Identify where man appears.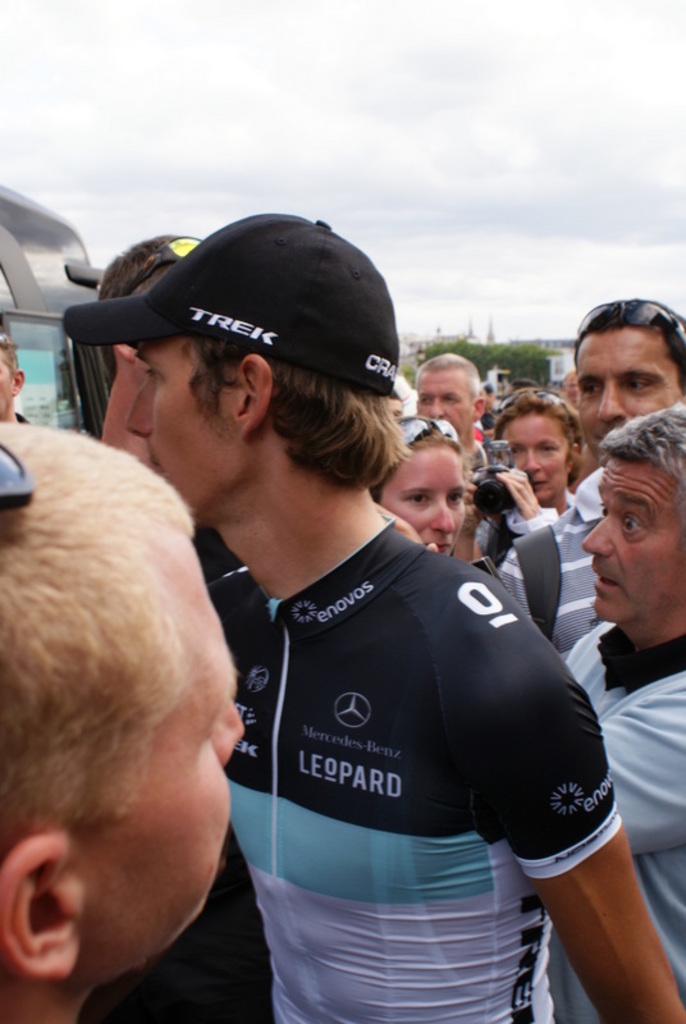
Appears at Rect(100, 253, 621, 1006).
